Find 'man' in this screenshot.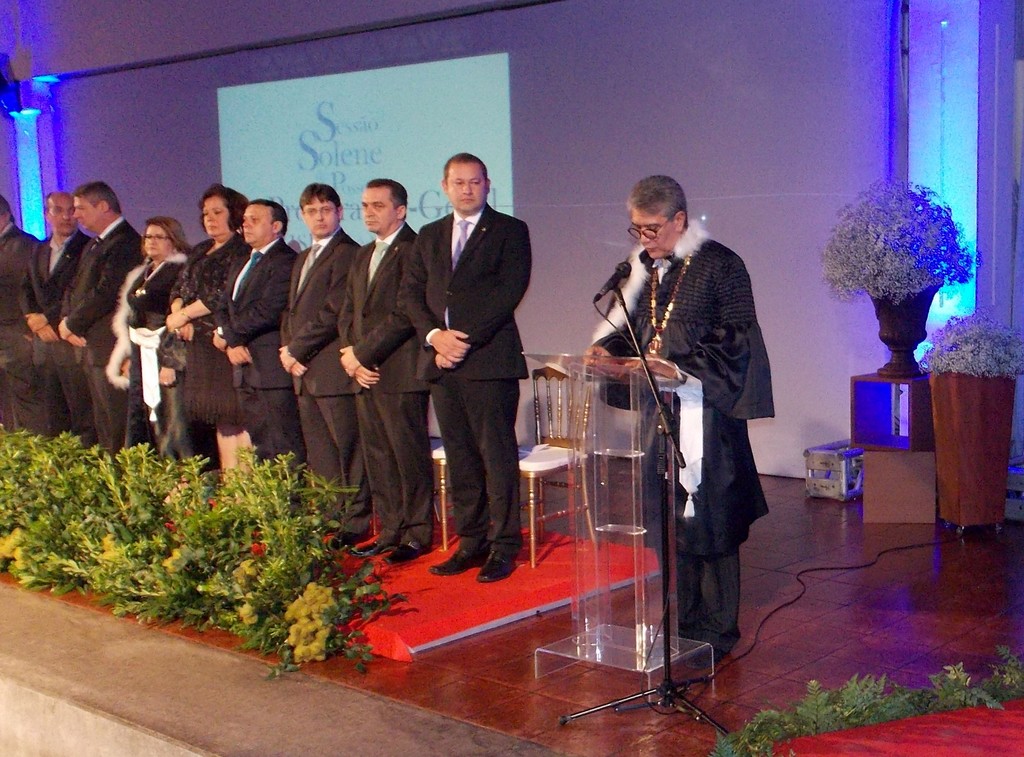
The bounding box for 'man' is l=278, t=189, r=366, b=554.
